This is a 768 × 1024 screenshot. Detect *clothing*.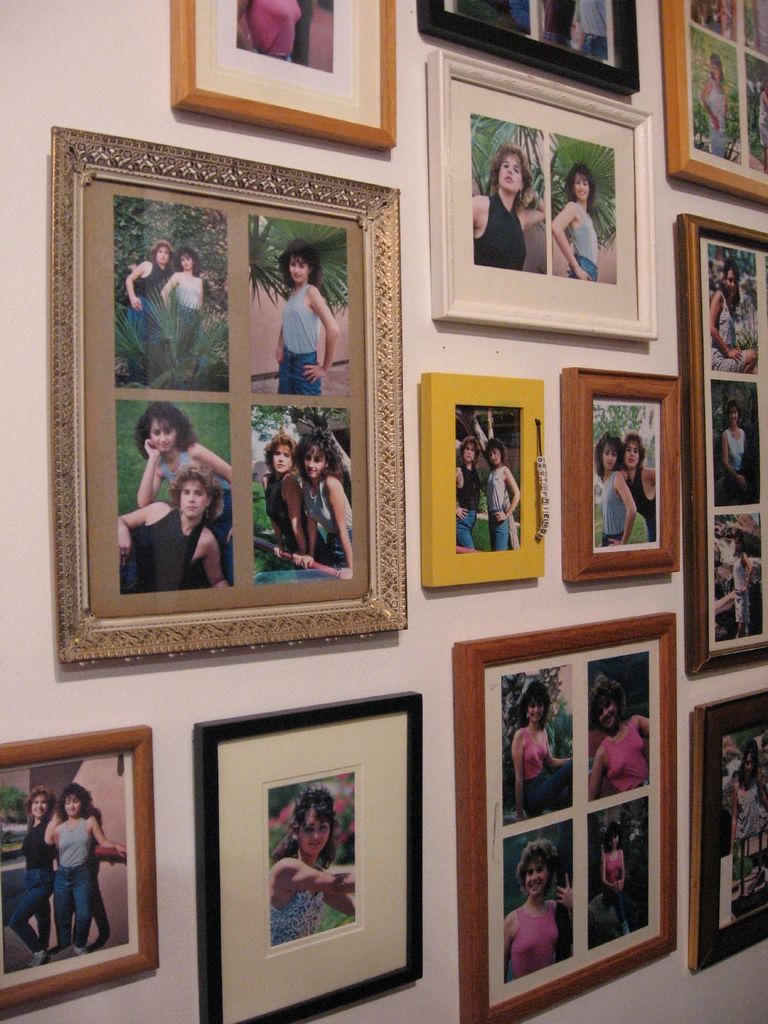
525,729,572,816.
